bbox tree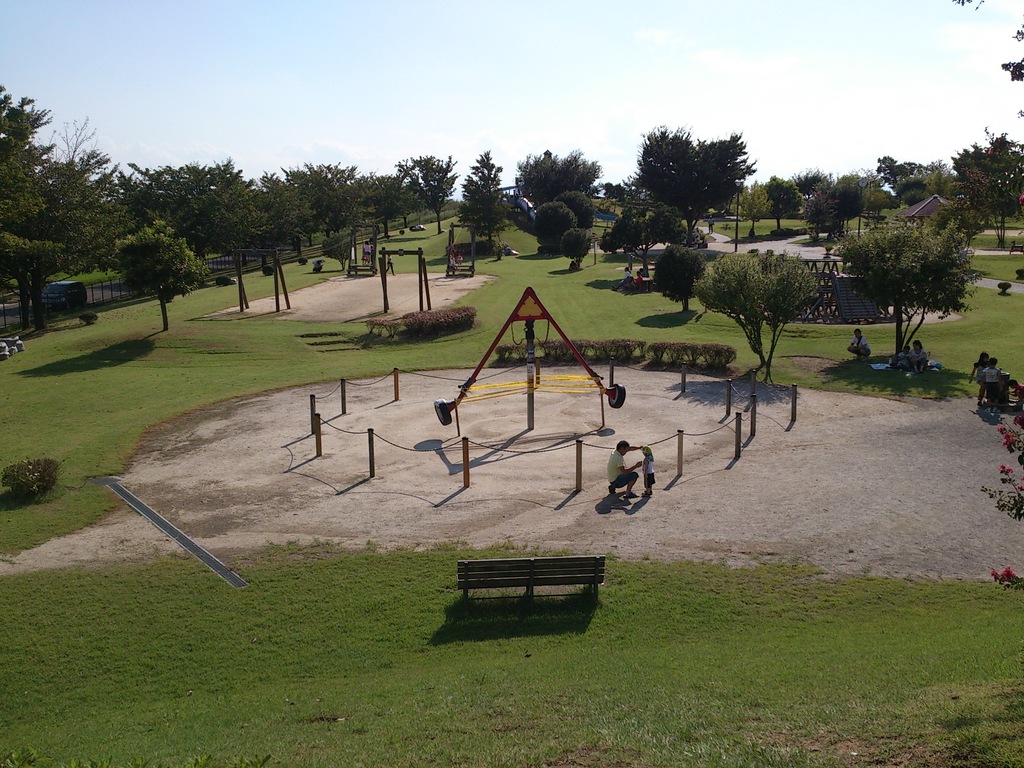
l=653, t=244, r=704, b=315
